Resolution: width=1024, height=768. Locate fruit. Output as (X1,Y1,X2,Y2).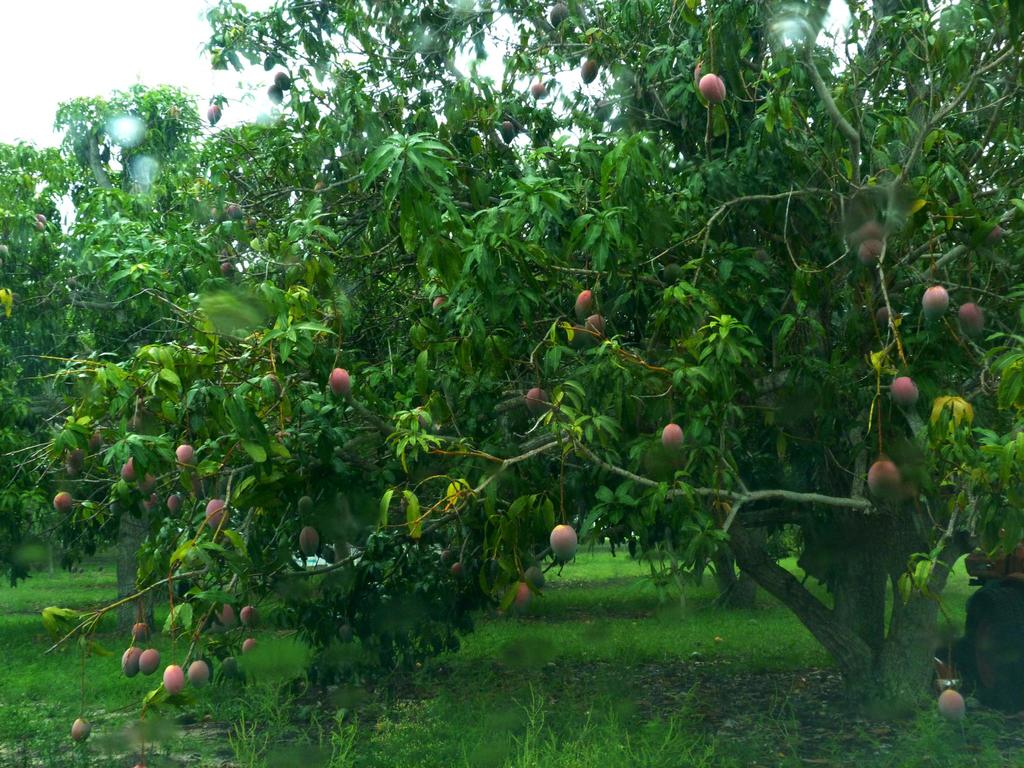
(298,524,319,554).
